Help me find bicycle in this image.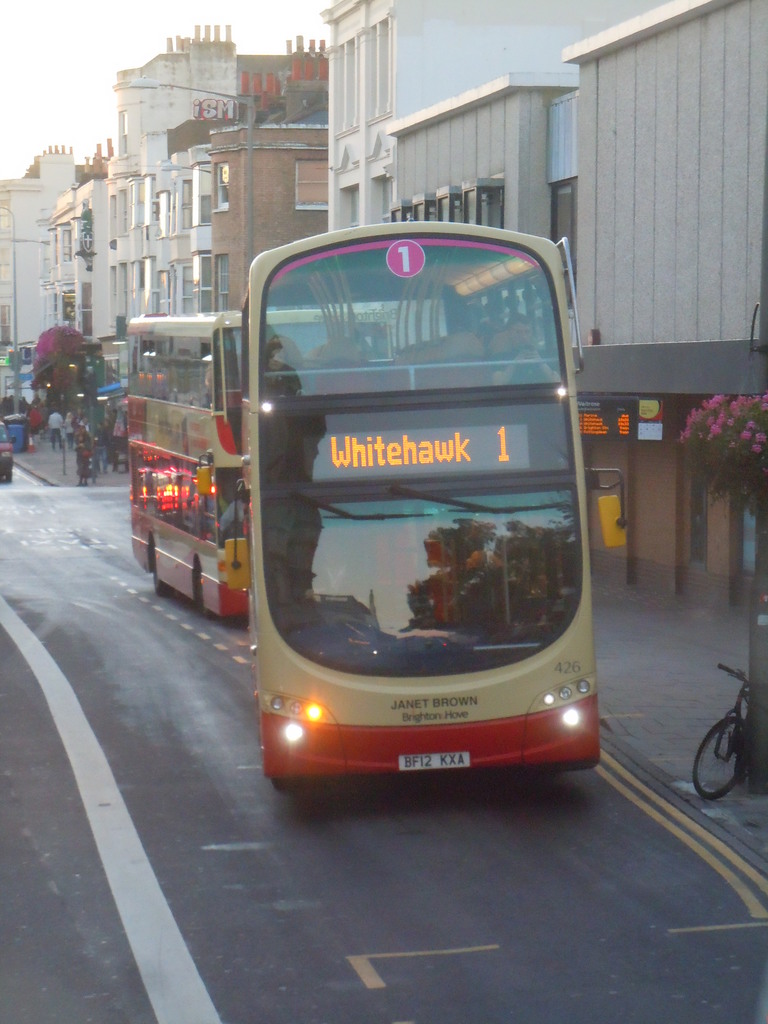
Found it: x1=691 y1=662 x2=763 y2=822.
